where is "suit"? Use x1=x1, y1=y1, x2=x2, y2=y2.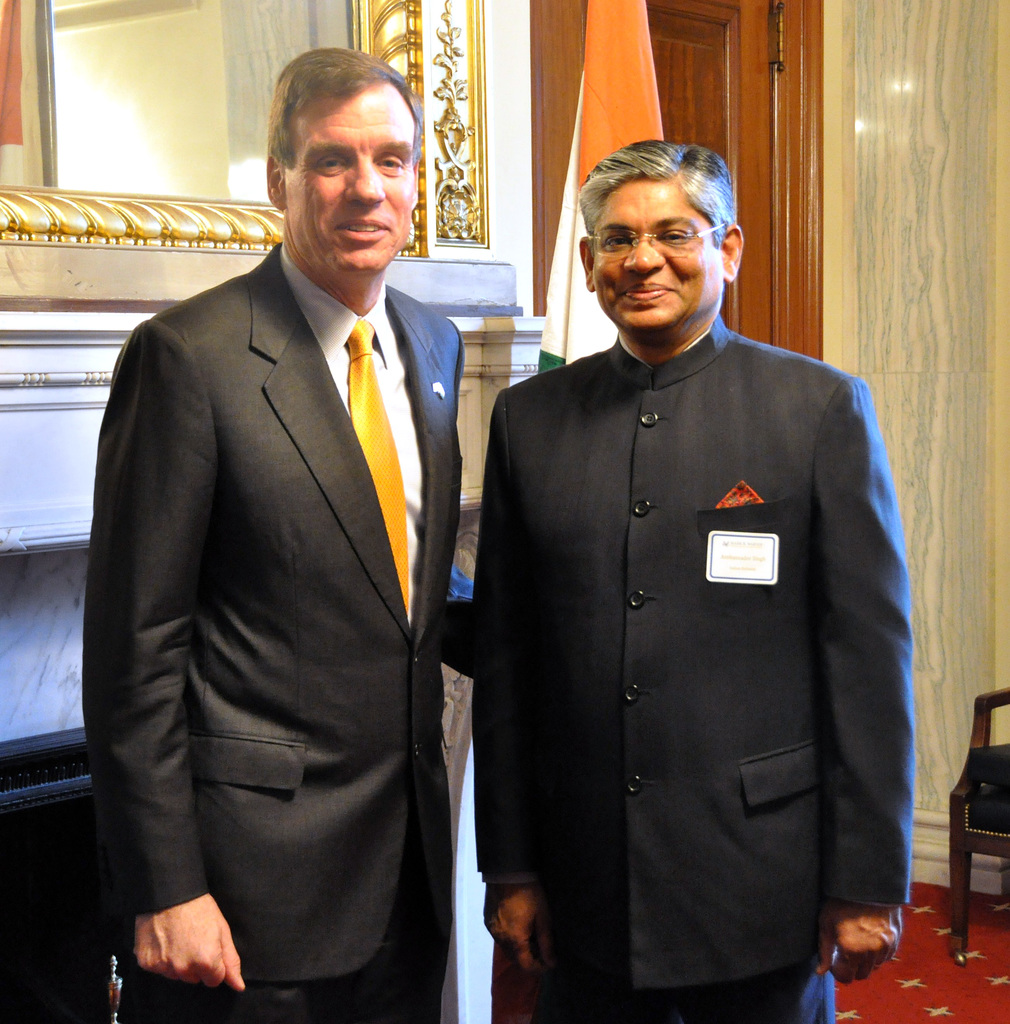
x1=75, y1=89, x2=515, y2=1018.
